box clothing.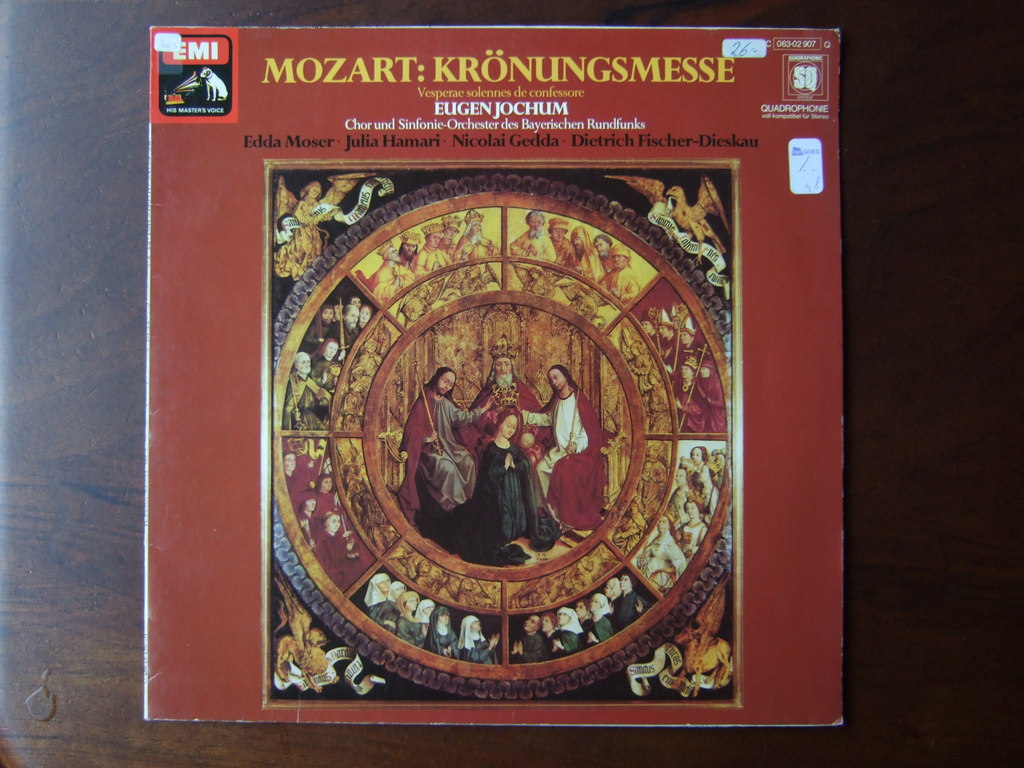
[326, 317, 360, 353].
